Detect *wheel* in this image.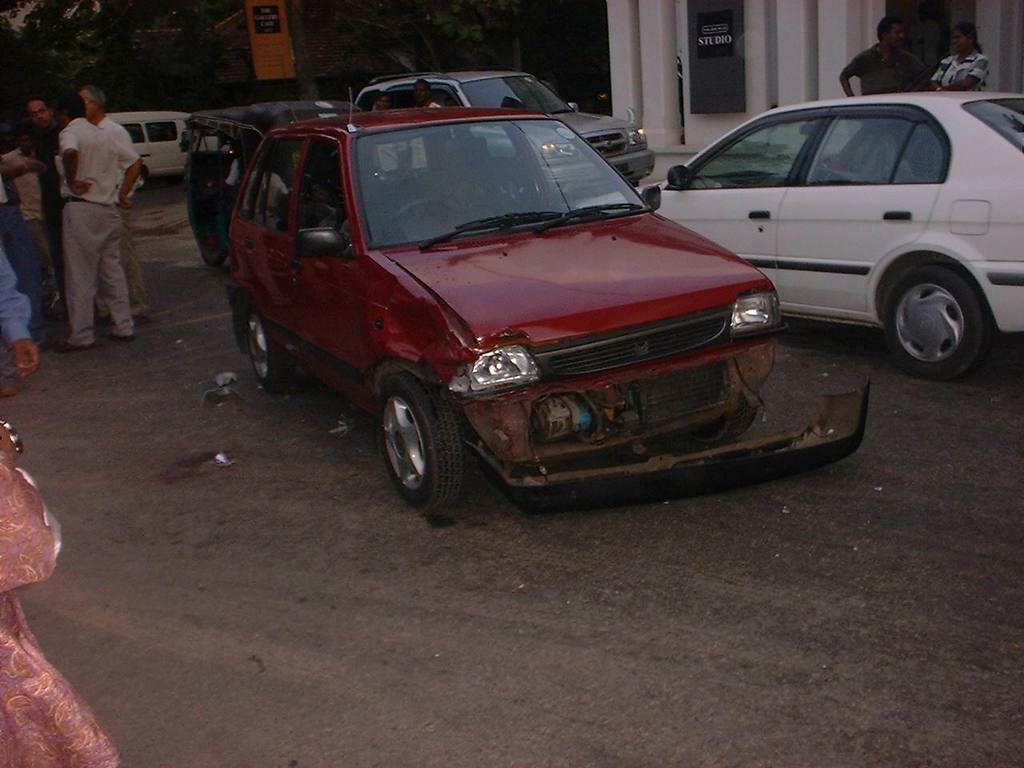
Detection: (x1=490, y1=168, x2=530, y2=205).
